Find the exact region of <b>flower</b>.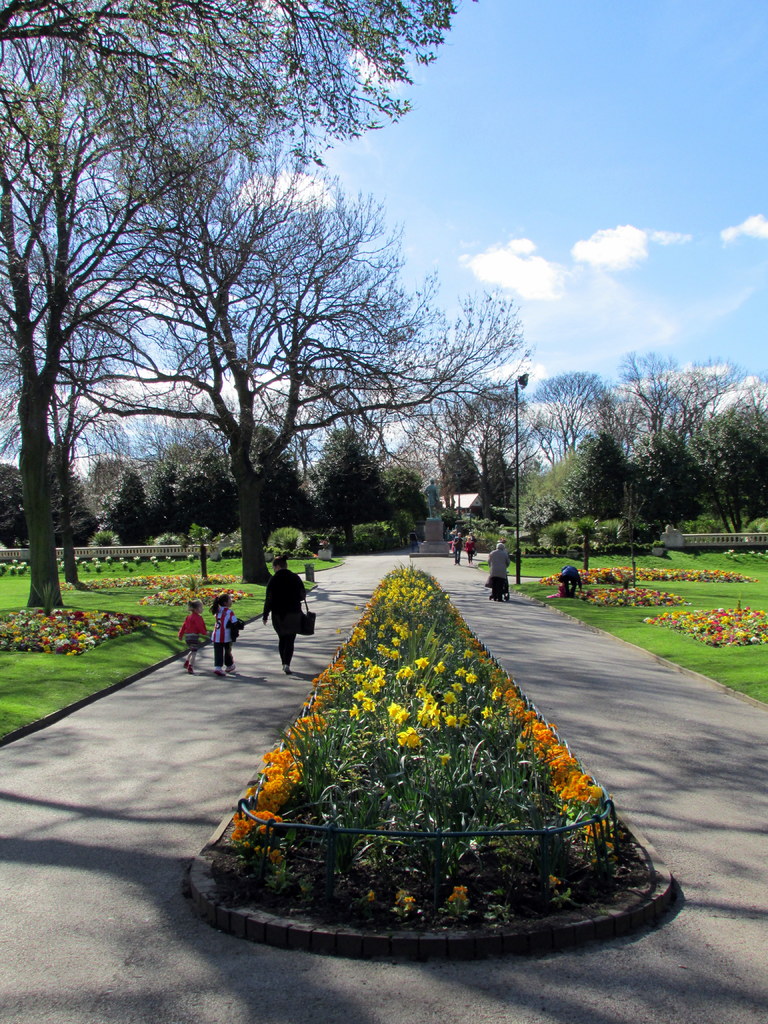
Exact region: 227, 556, 605, 908.
